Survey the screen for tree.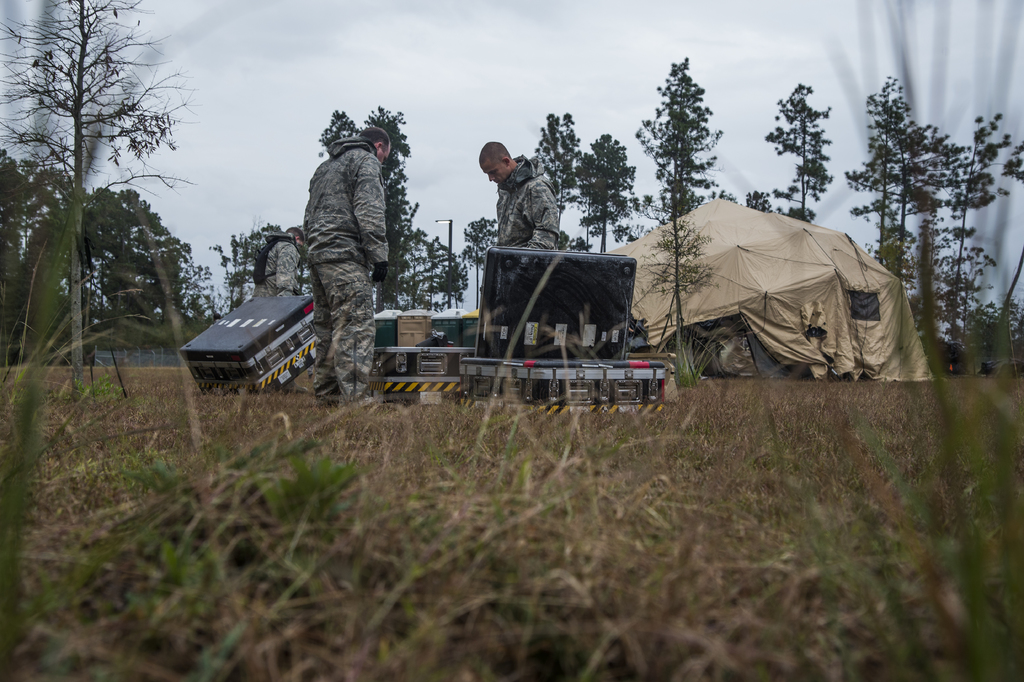
Survey found: BBox(200, 220, 291, 315).
